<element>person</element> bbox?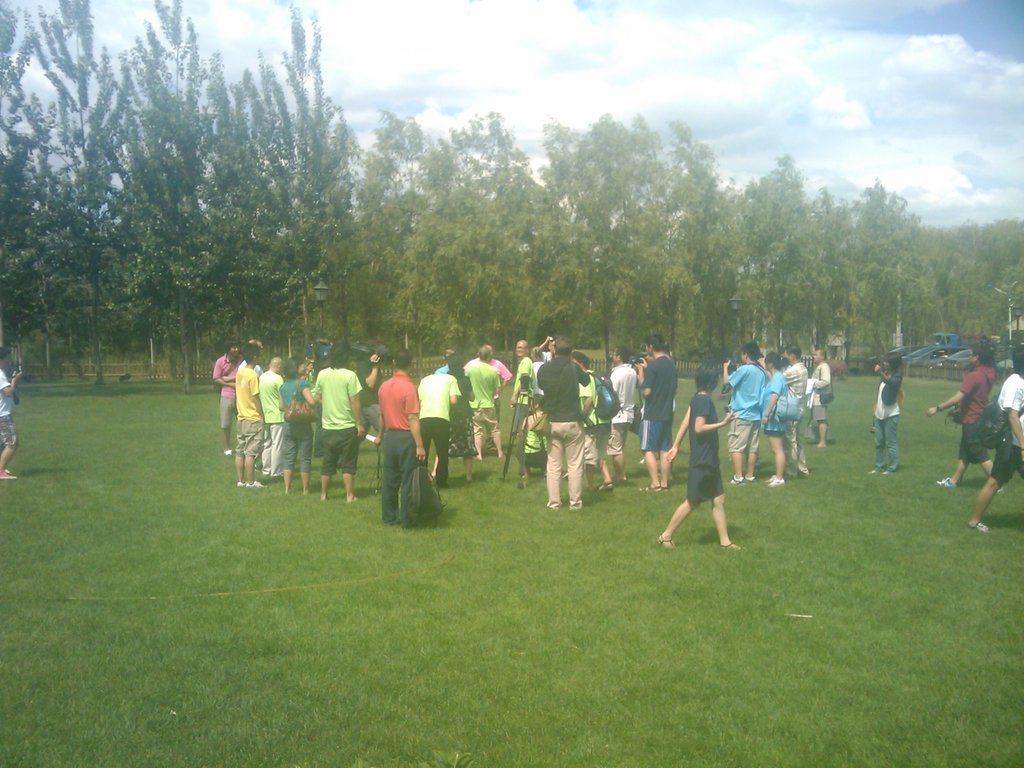
<region>962, 344, 1023, 531</region>
